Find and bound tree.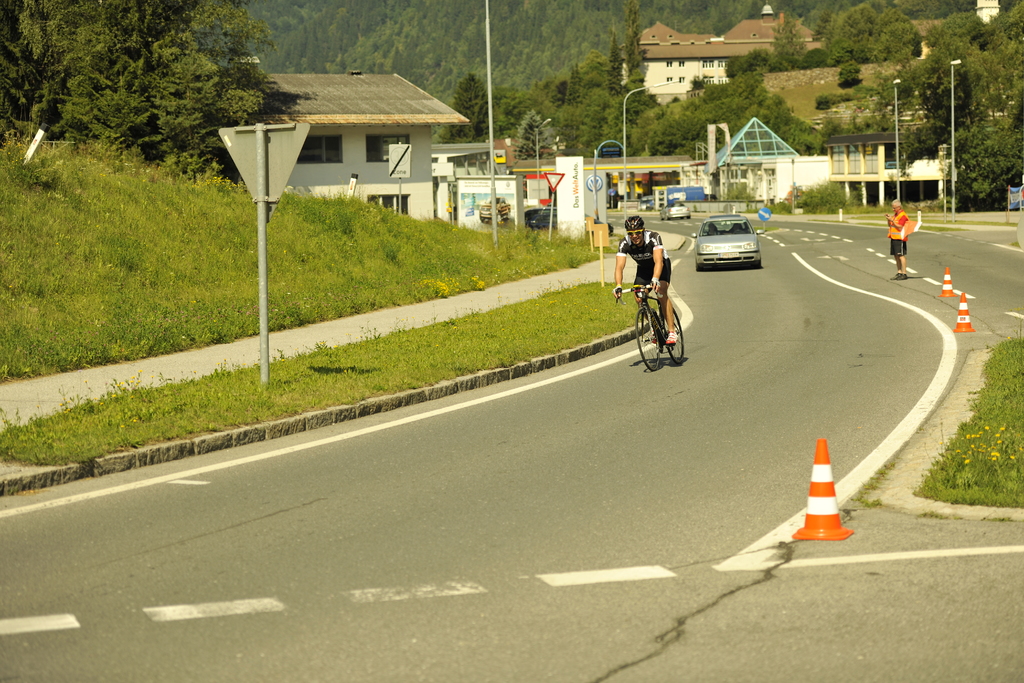
Bound: x1=0, y1=0, x2=301, y2=174.
